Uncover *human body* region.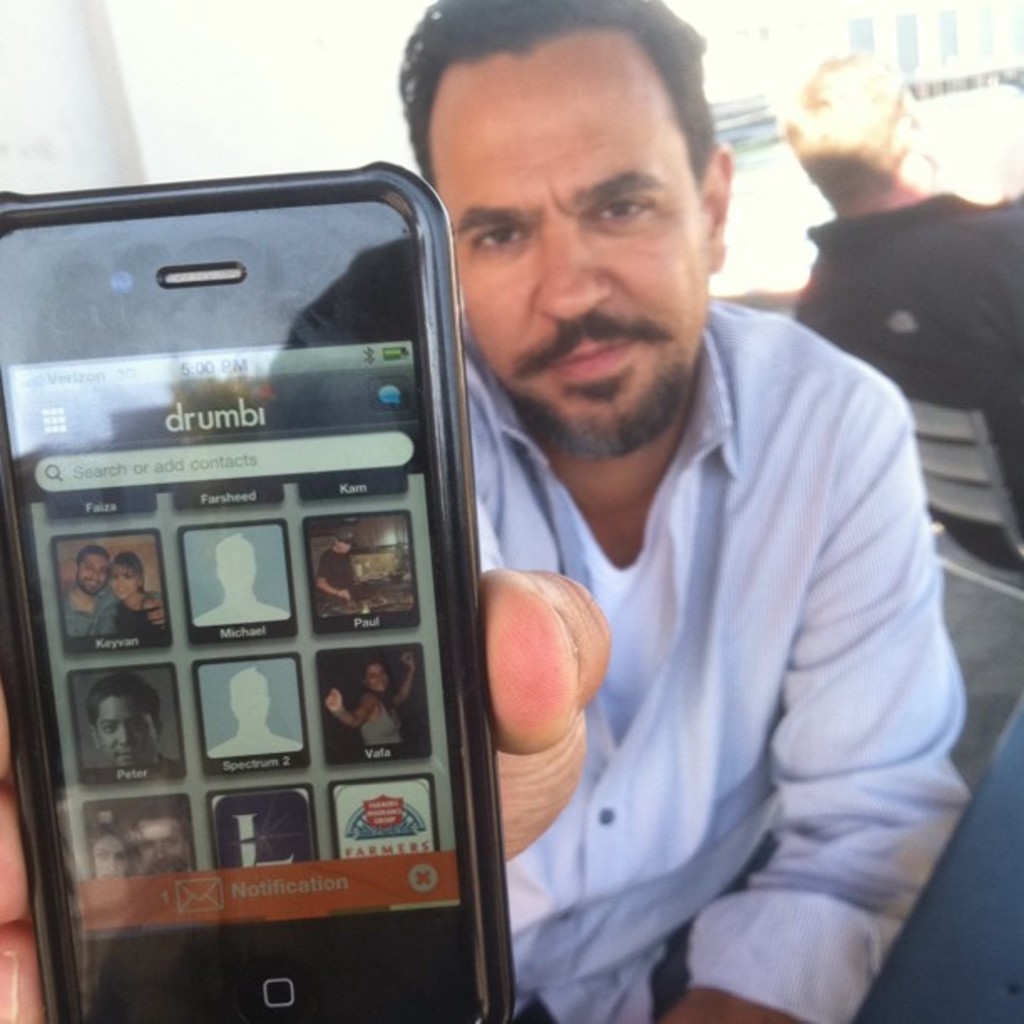
Uncovered: locate(82, 810, 129, 875).
